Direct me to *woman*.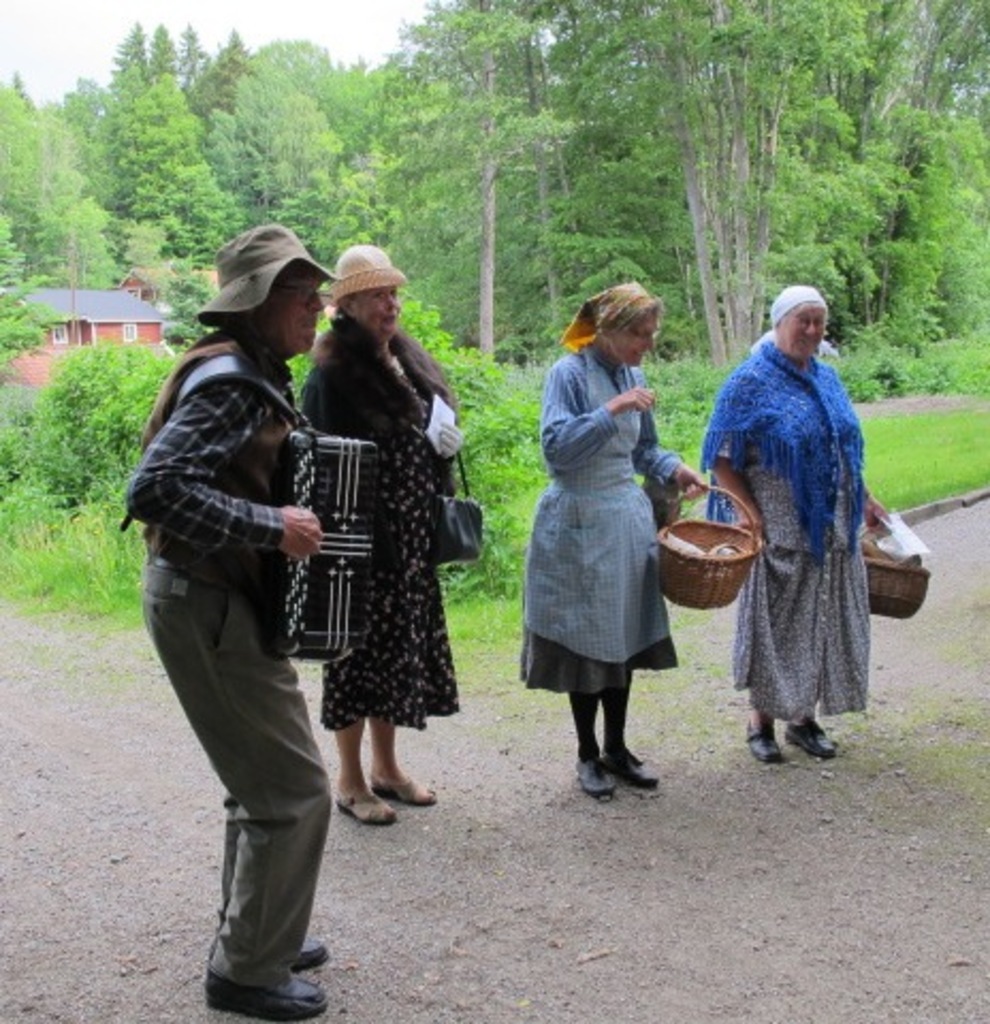
Direction: <box>527,294,698,772</box>.
